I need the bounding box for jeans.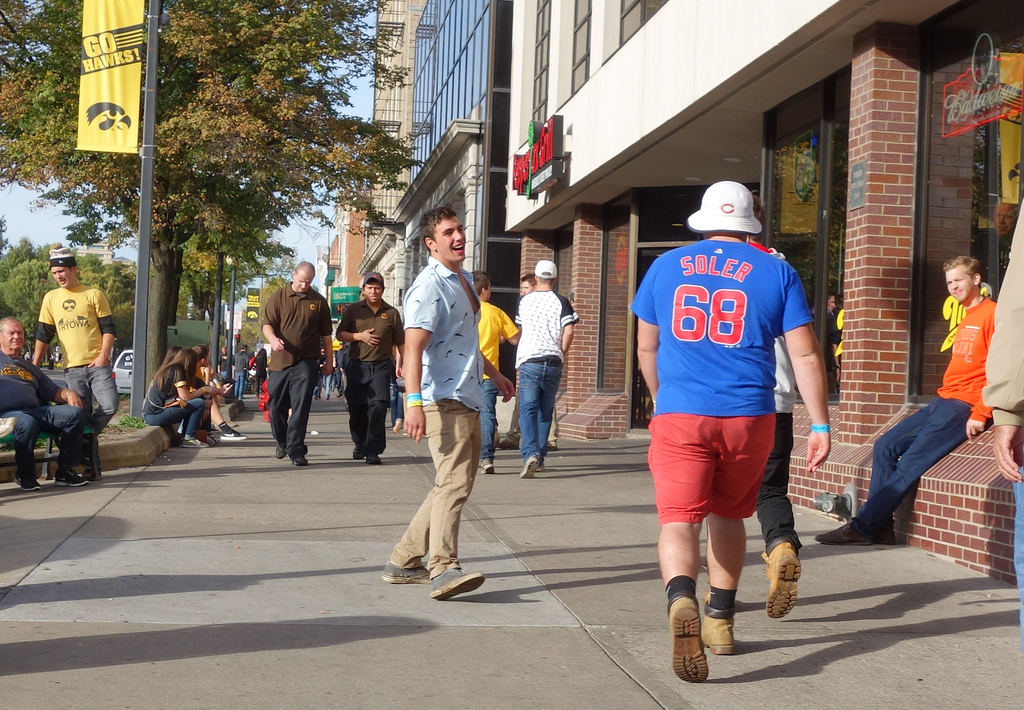
Here it is: crop(65, 364, 122, 464).
